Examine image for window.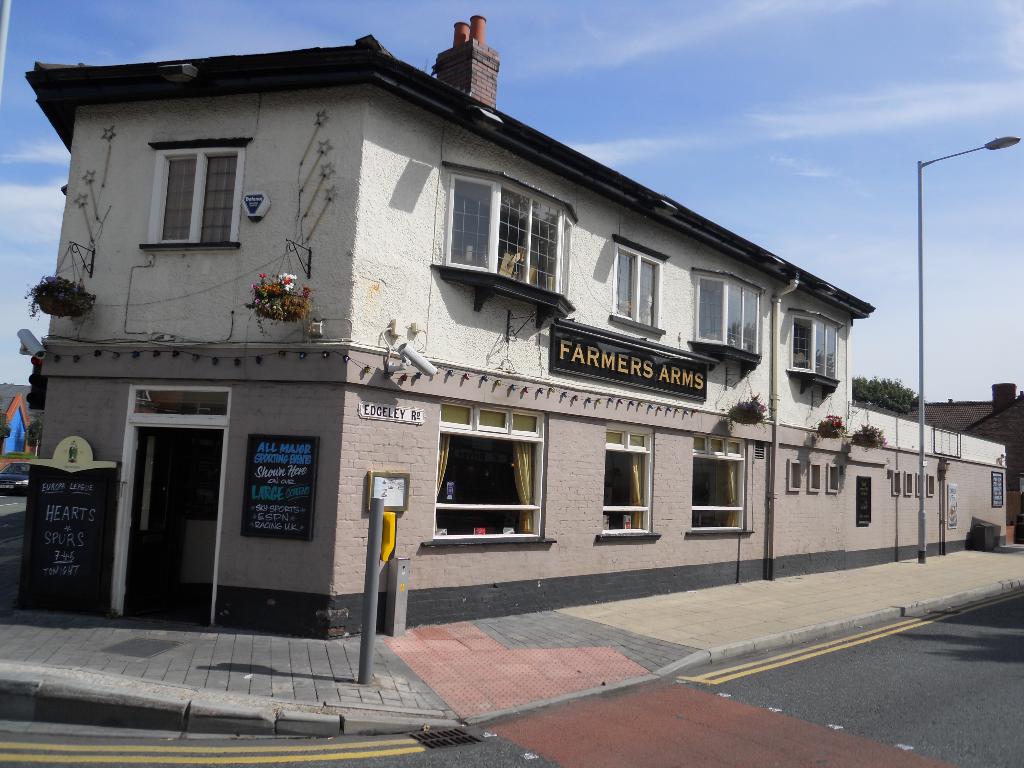
Examination result: 695:273:763:362.
